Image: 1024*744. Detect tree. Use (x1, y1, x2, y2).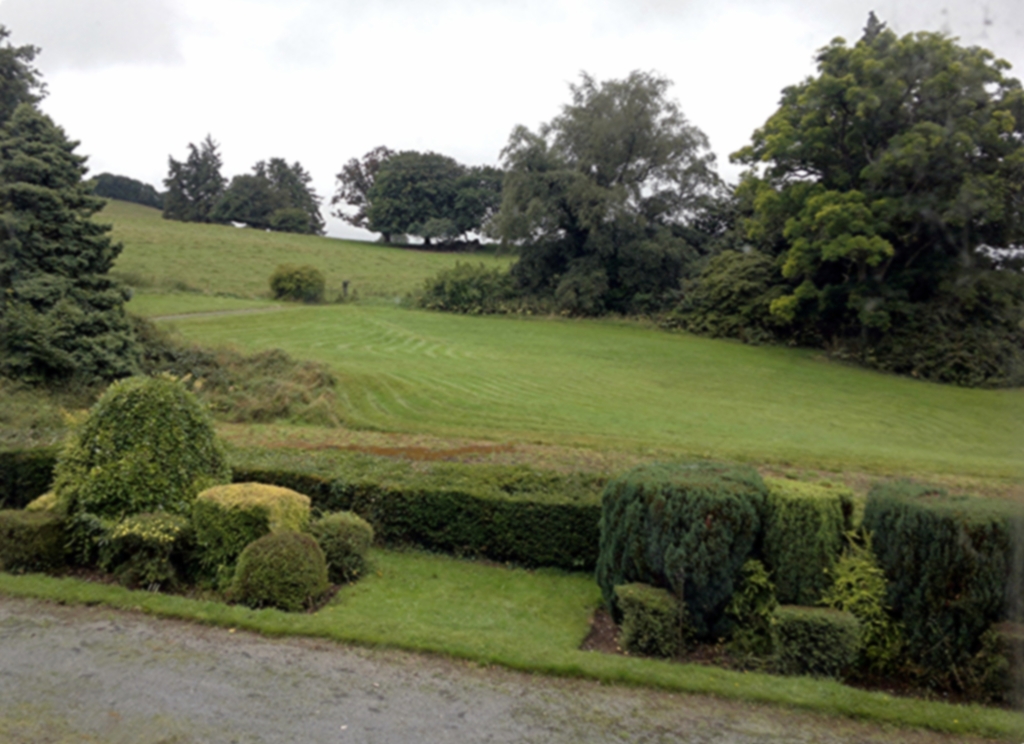
(327, 152, 405, 243).
